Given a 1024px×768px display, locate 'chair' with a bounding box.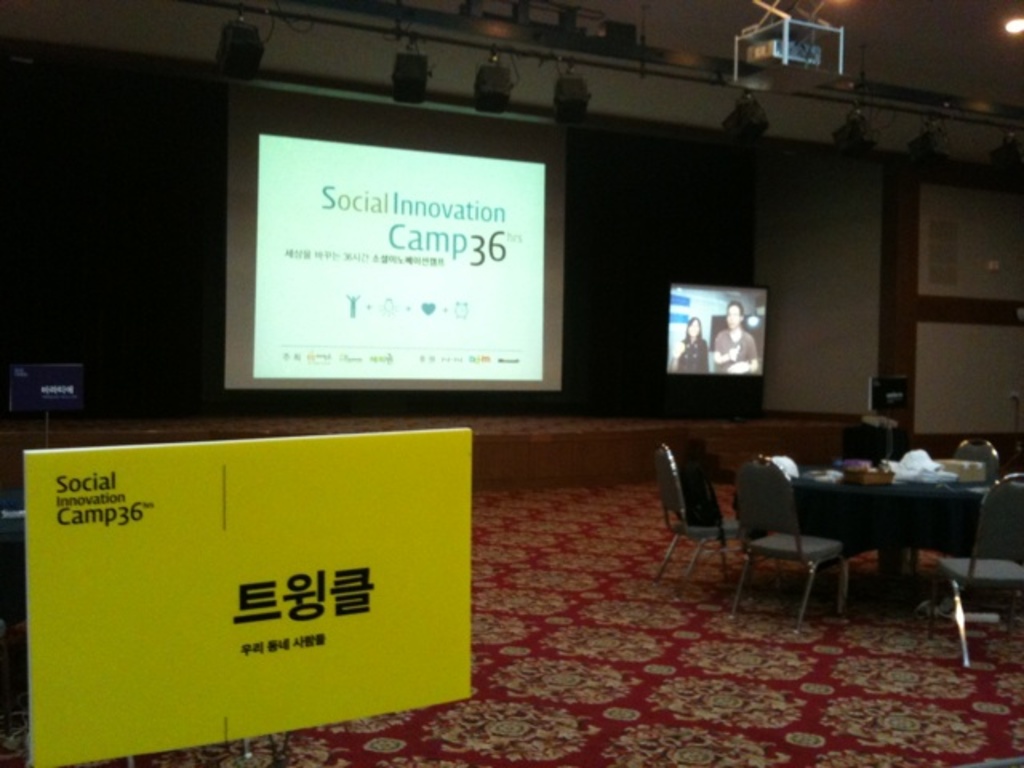
Located: x1=659 y1=434 x2=752 y2=608.
